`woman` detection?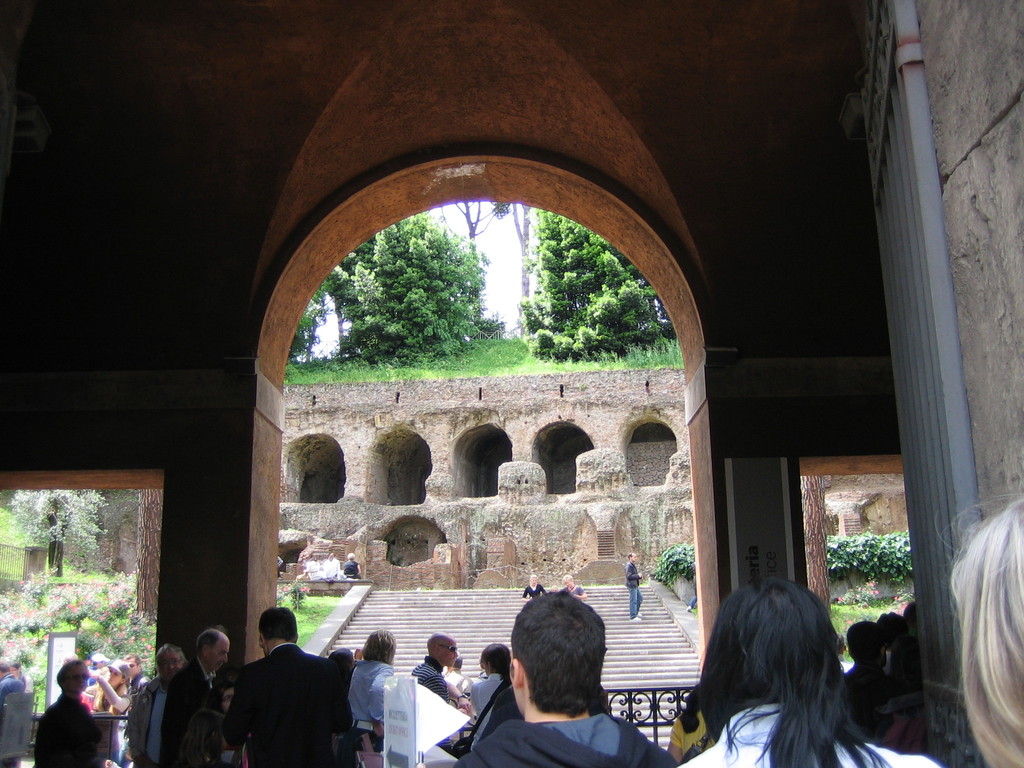
rect(459, 638, 511, 740)
